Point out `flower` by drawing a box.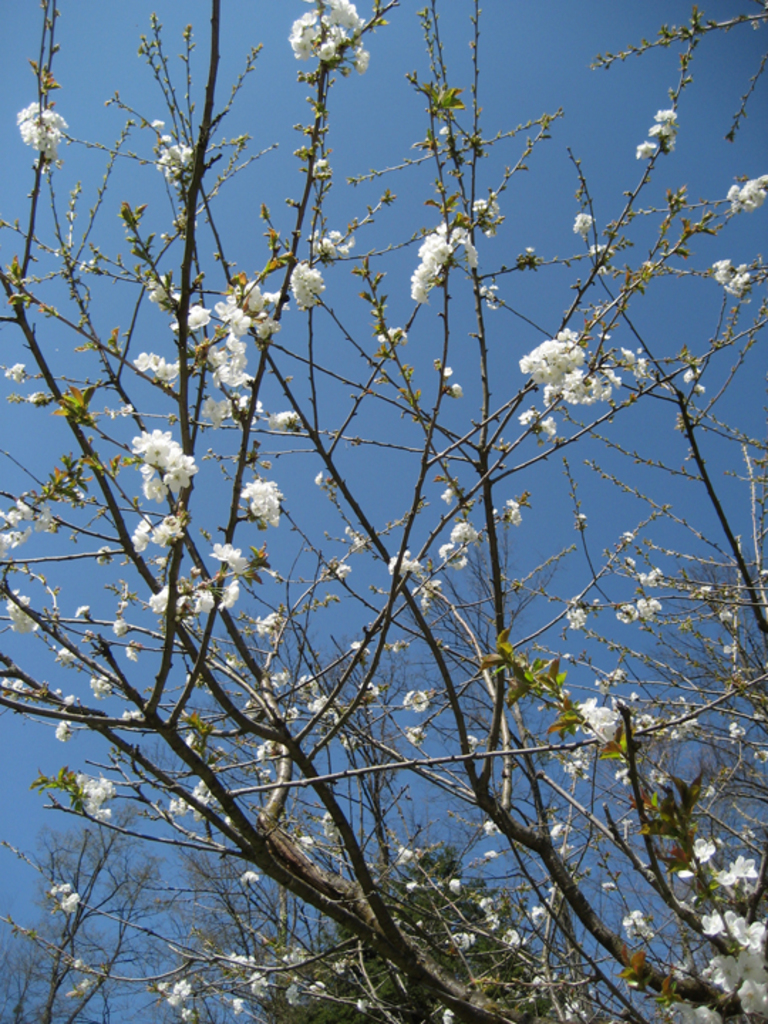
x1=320, y1=228, x2=353, y2=257.
